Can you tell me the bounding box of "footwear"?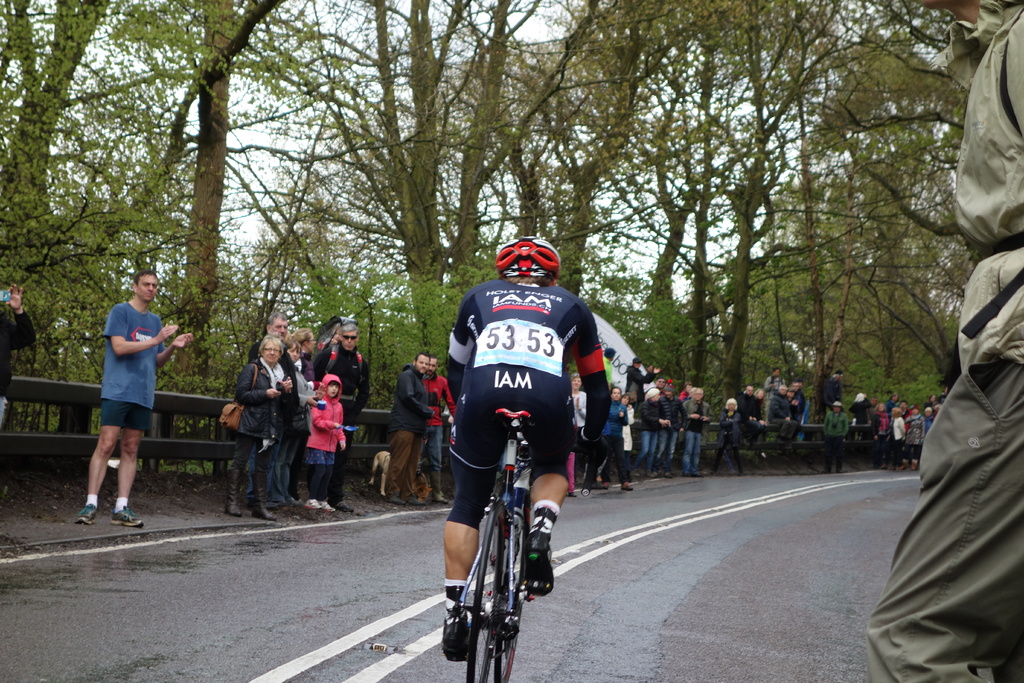
<box>611,466,636,493</box>.
